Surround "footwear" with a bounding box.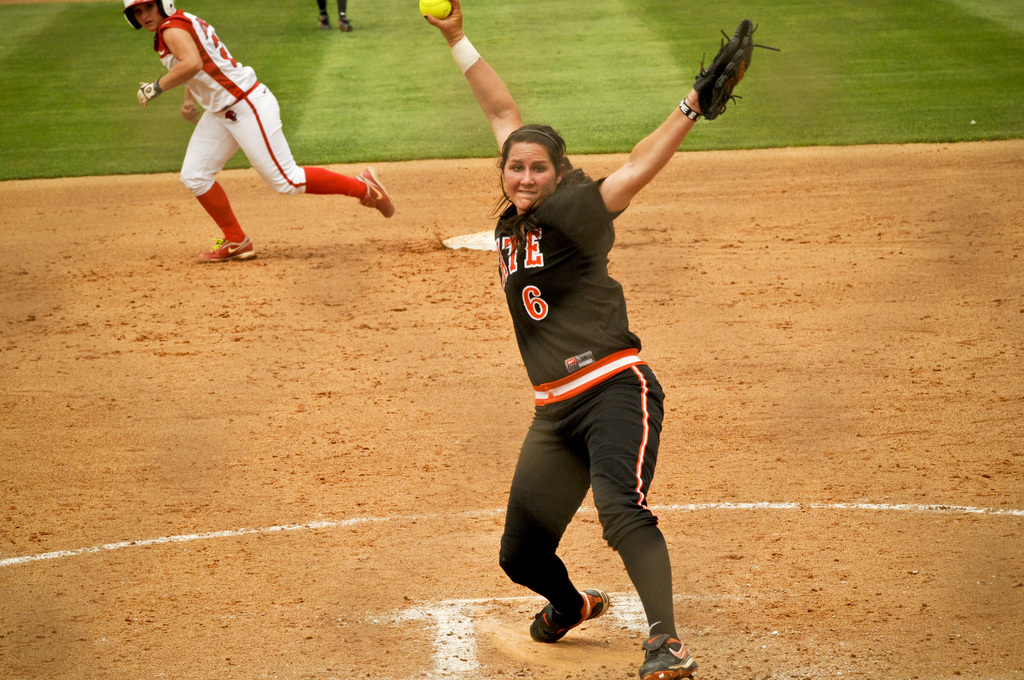
region(641, 636, 698, 679).
